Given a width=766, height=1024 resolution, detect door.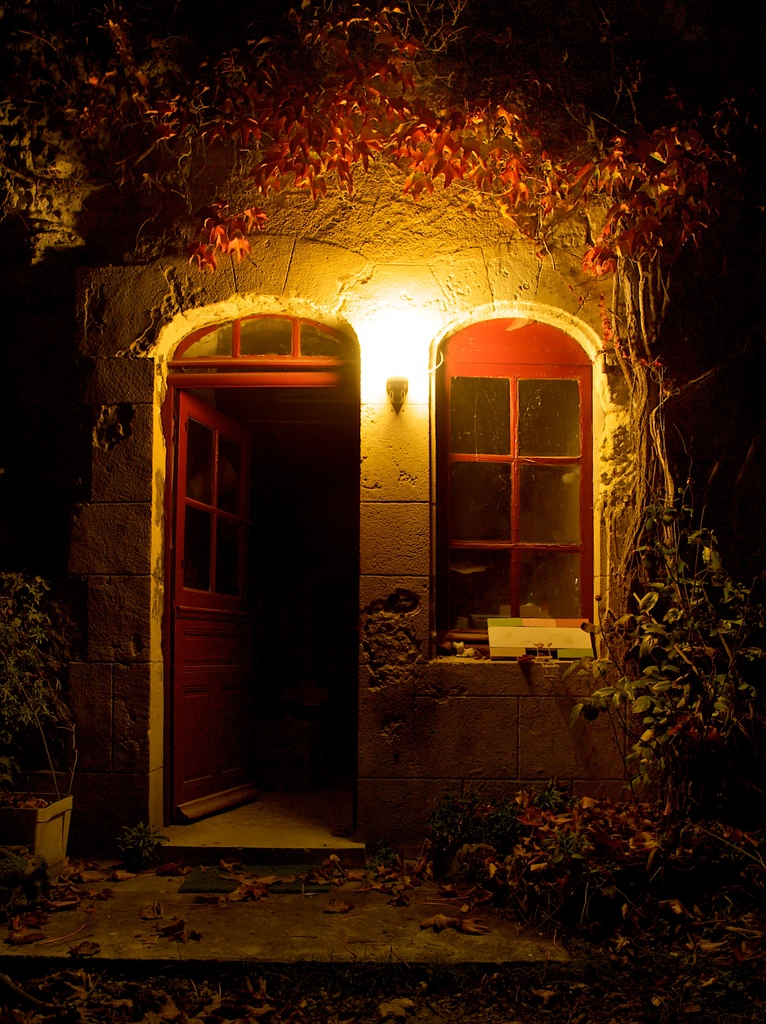
bbox=[142, 315, 379, 866].
